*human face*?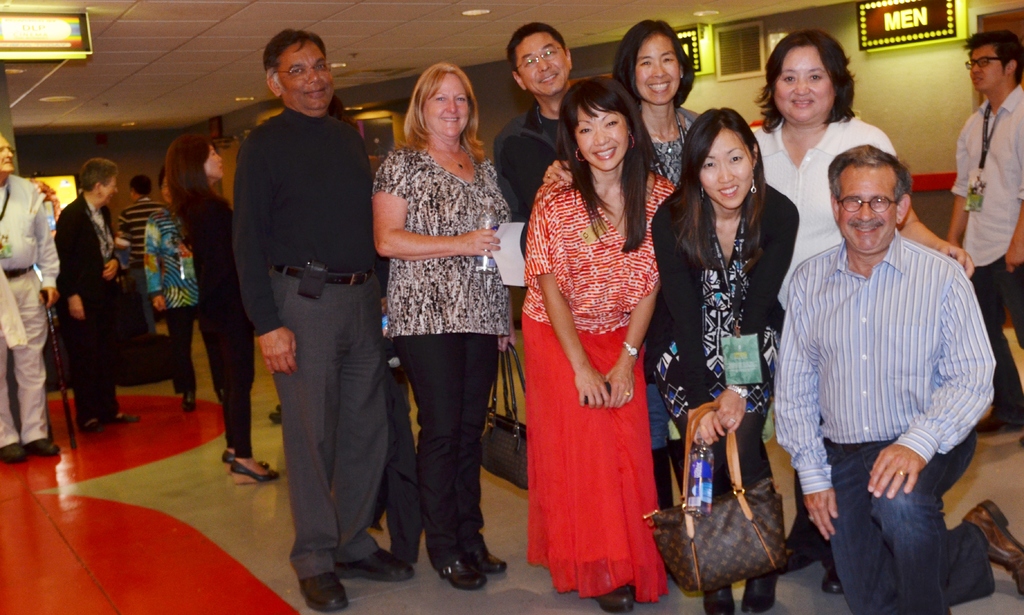
x1=834, y1=165, x2=902, y2=253
